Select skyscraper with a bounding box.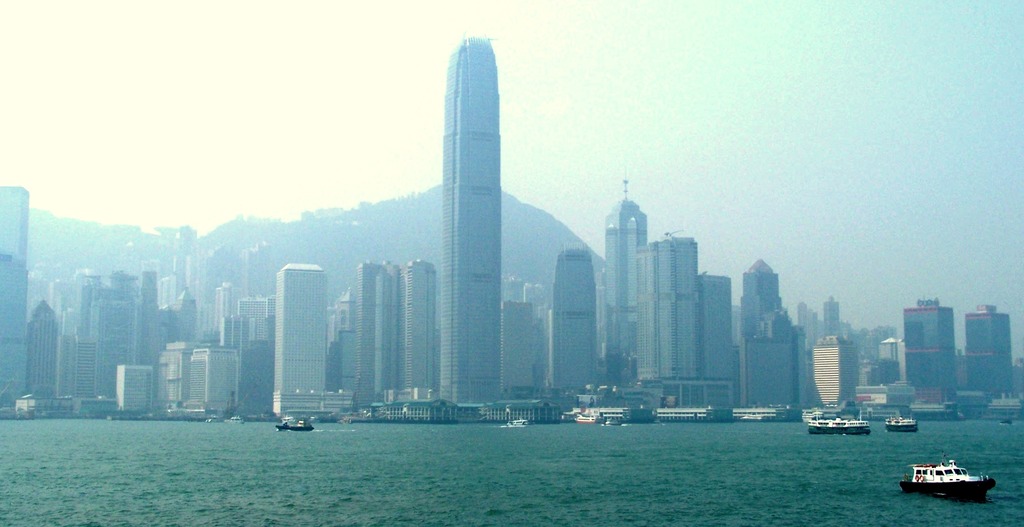
(x1=0, y1=185, x2=36, y2=408).
